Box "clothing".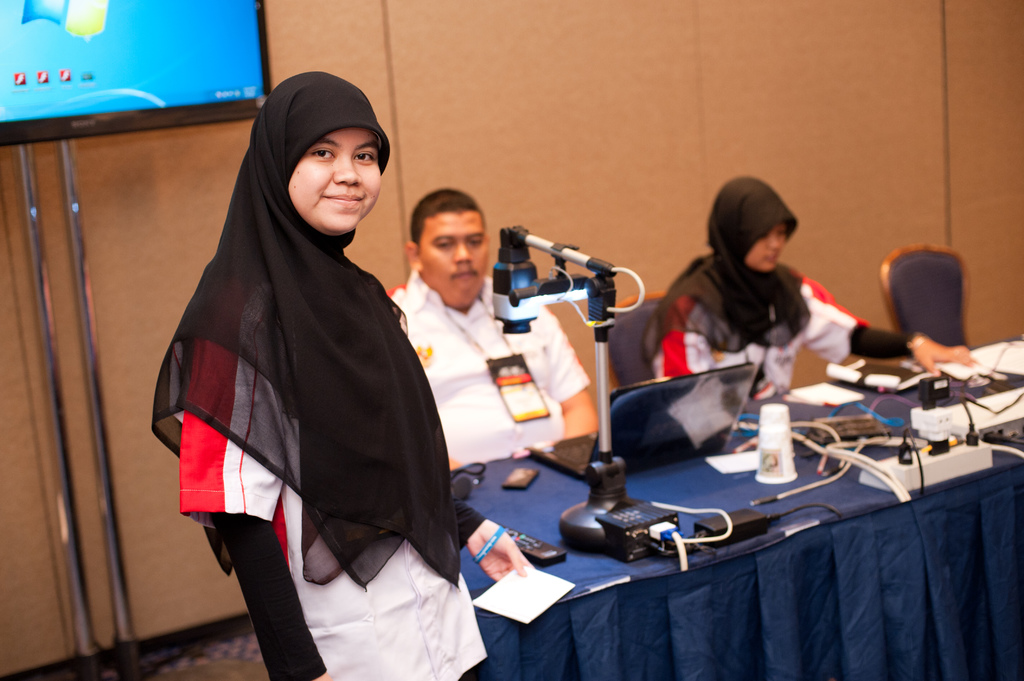
146/68/486/680.
